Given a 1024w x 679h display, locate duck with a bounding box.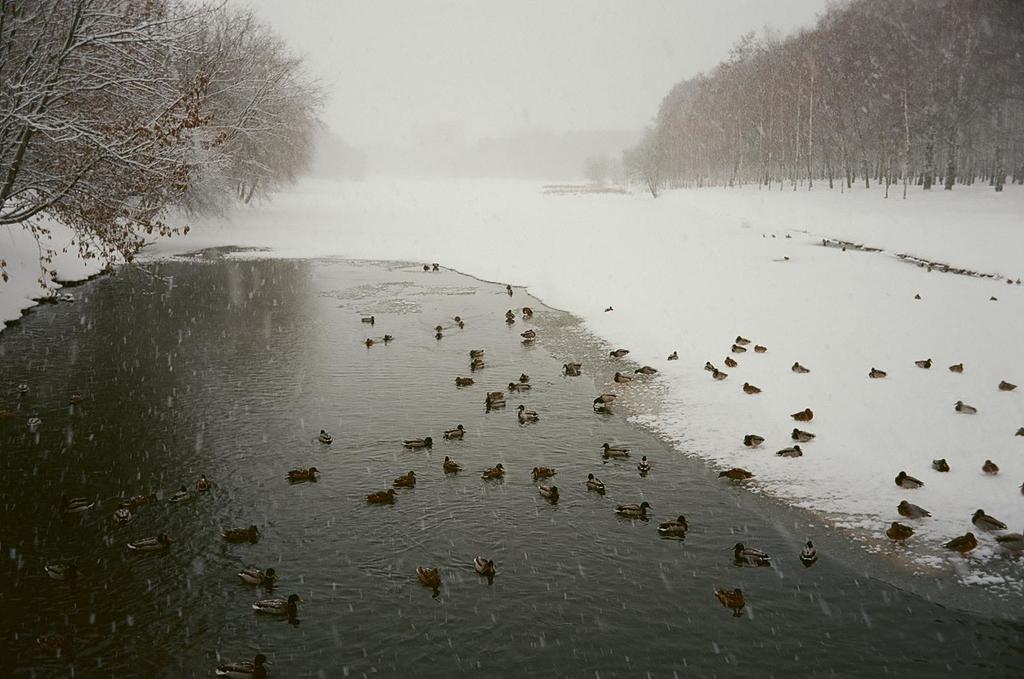
Located: bbox=[236, 566, 284, 584].
